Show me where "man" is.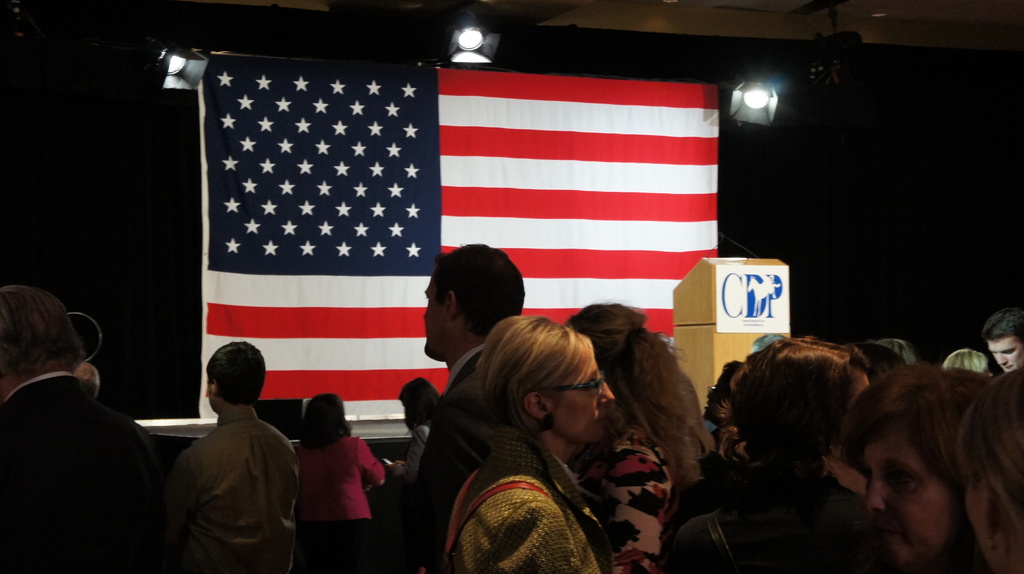
"man" is at [left=147, top=334, right=302, bottom=564].
